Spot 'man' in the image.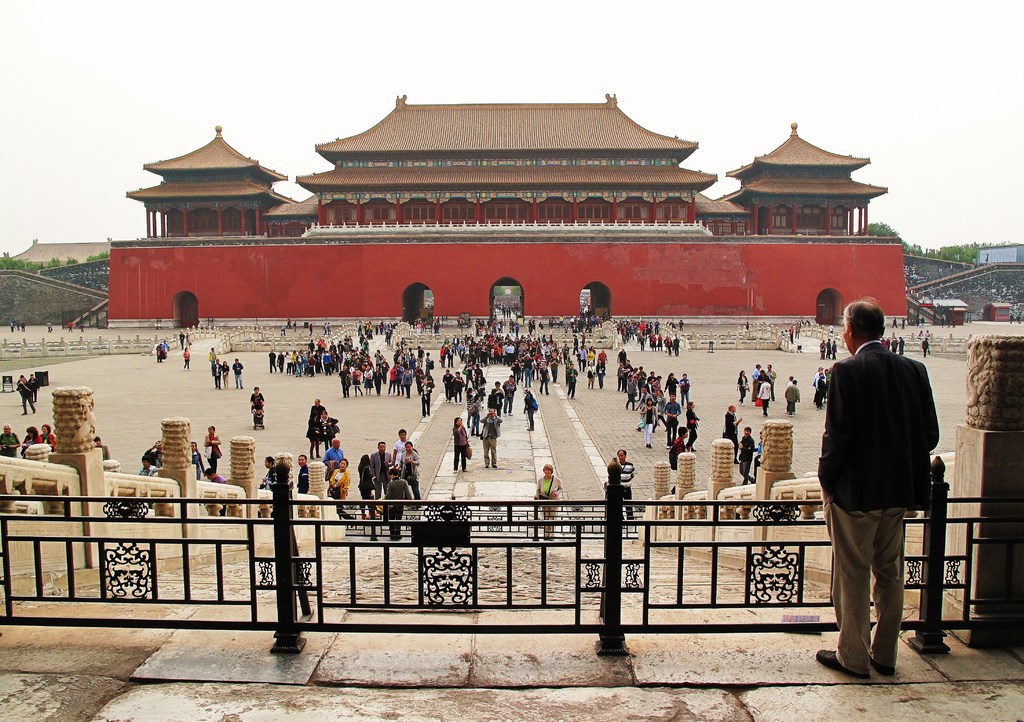
'man' found at select_region(663, 392, 681, 449).
